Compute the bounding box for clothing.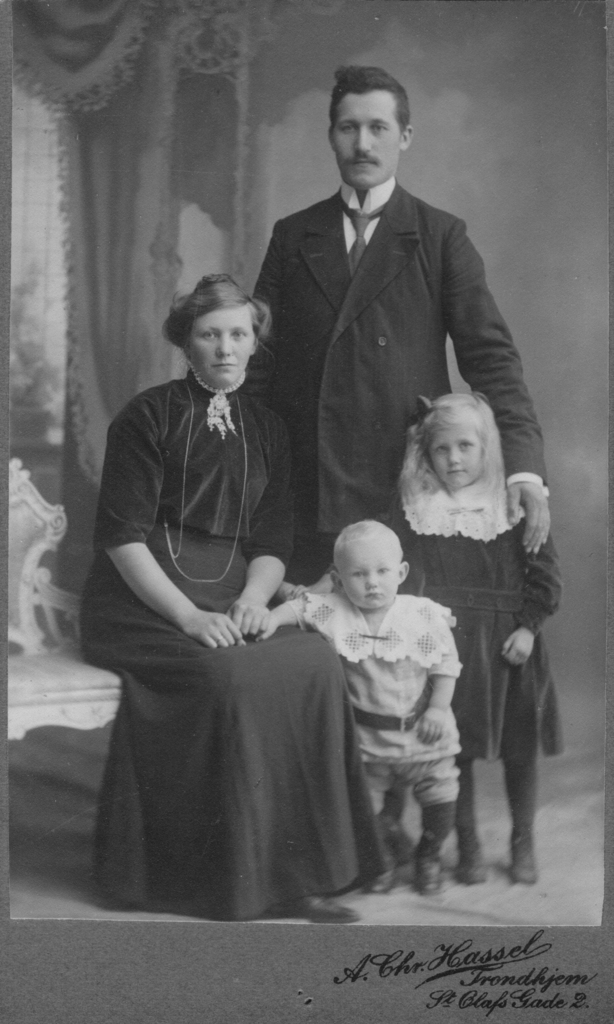
BBox(384, 444, 575, 767).
